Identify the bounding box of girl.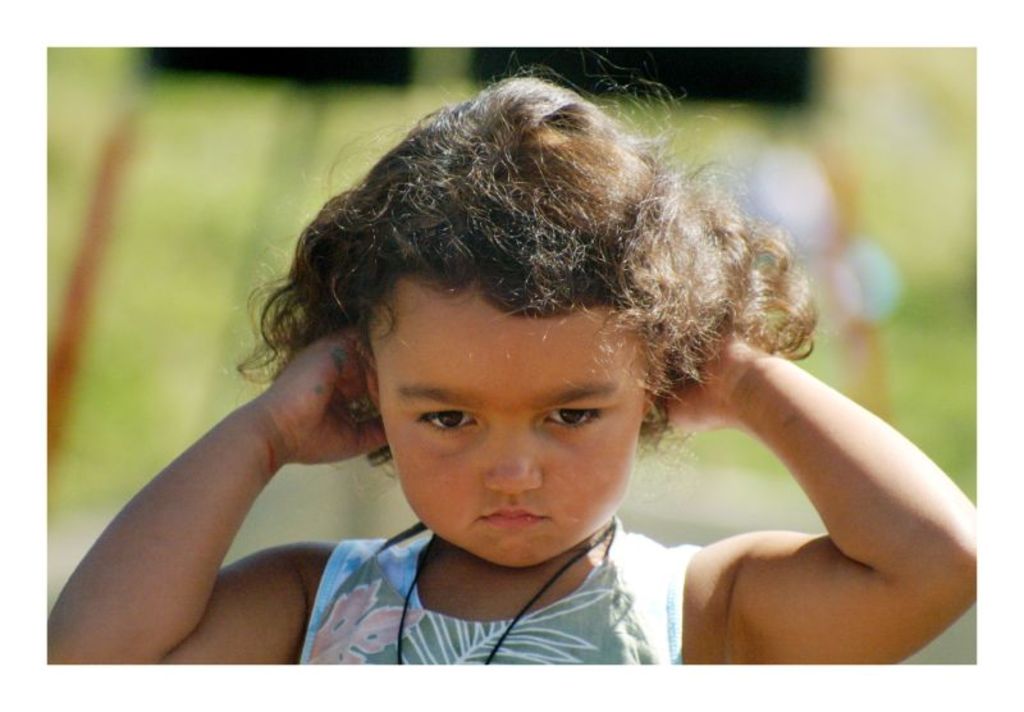
Rect(50, 49, 975, 663).
